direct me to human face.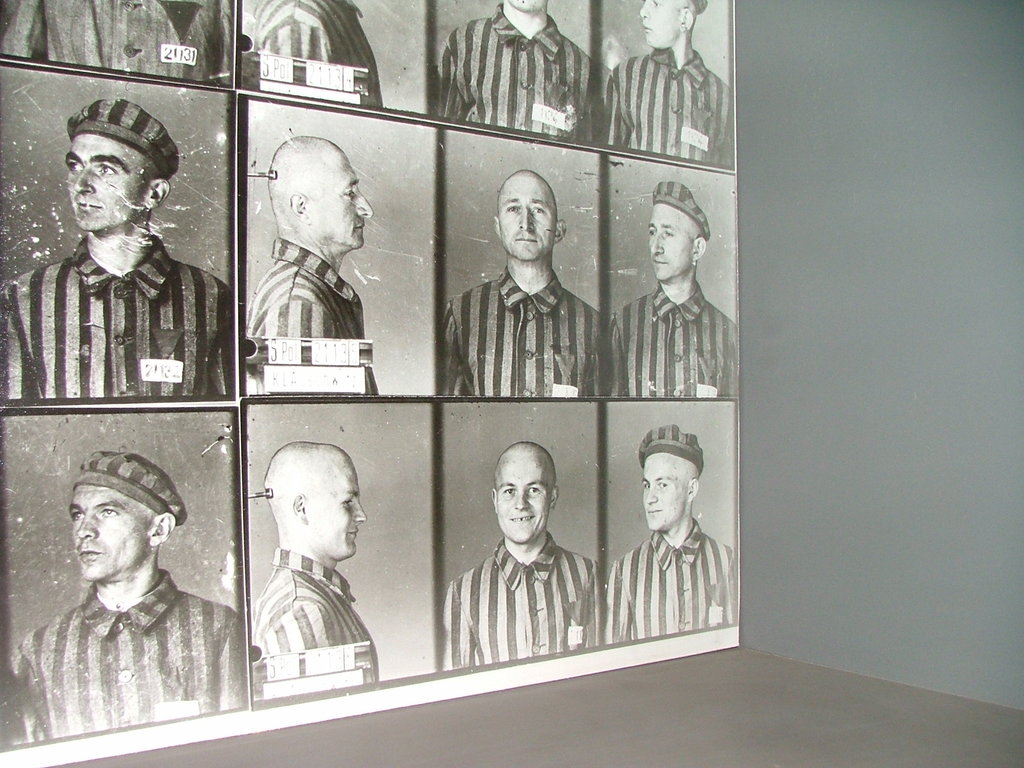
Direction: 641 456 689 531.
